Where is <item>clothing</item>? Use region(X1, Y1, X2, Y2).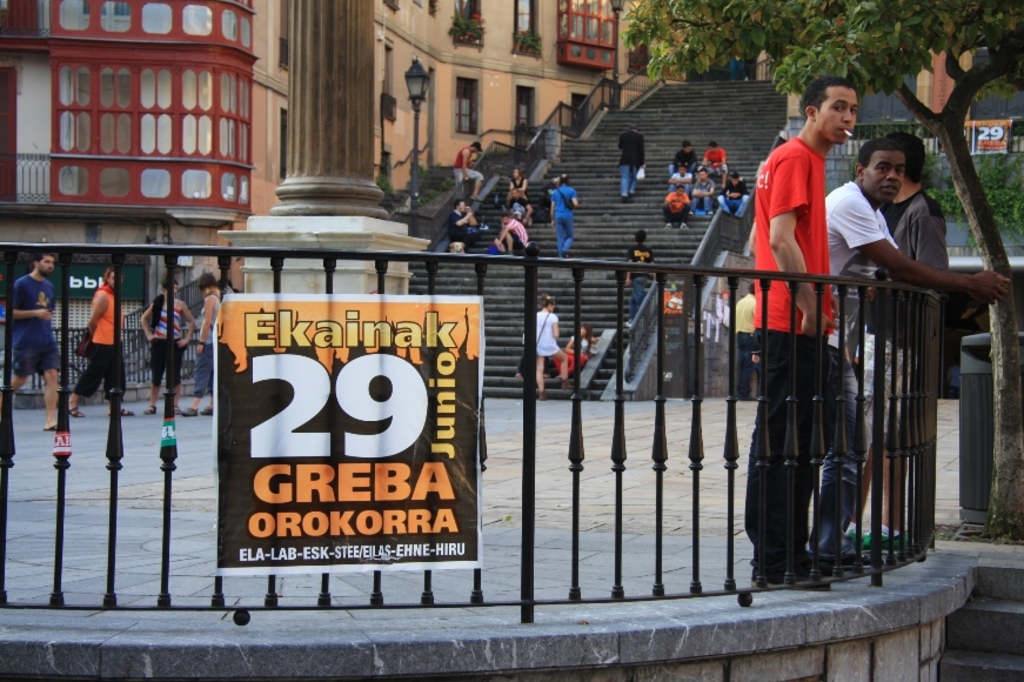
region(882, 182, 950, 454).
